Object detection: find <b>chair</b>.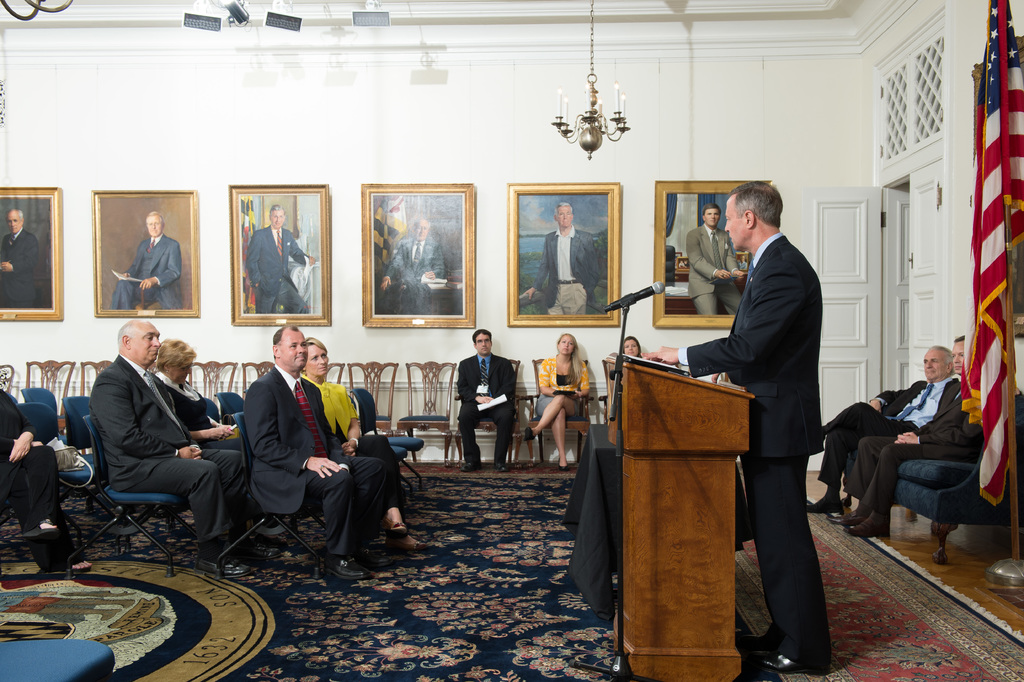
(x1=356, y1=388, x2=429, y2=490).
